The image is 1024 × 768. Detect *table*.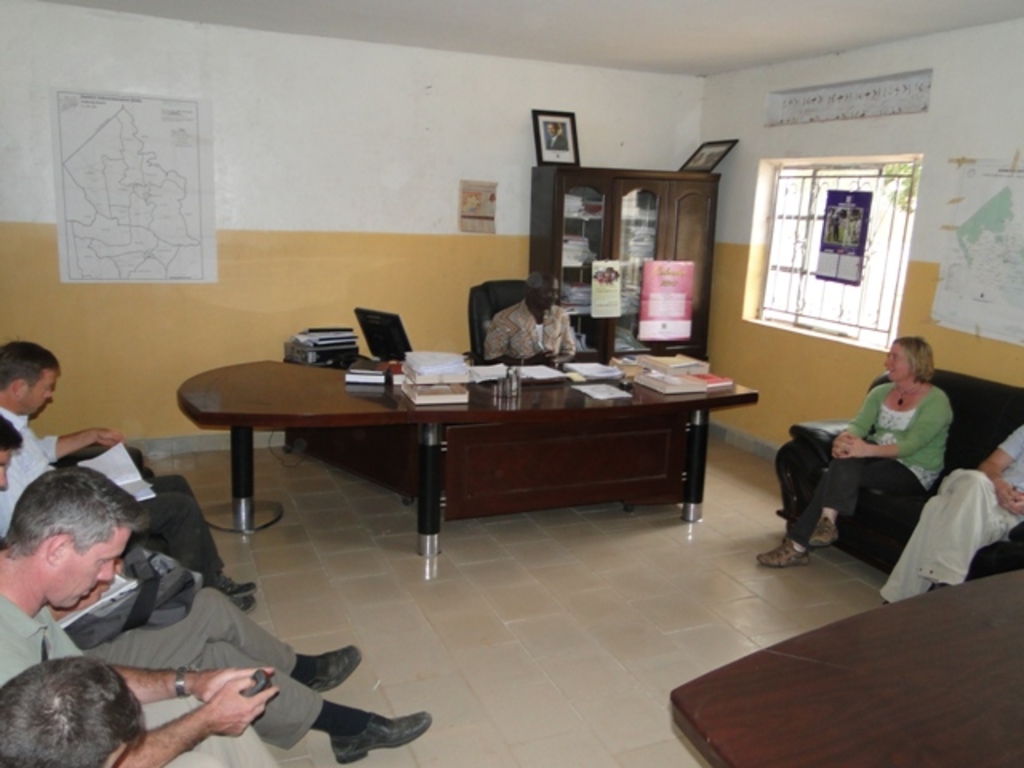
Detection: crop(168, 350, 726, 584).
